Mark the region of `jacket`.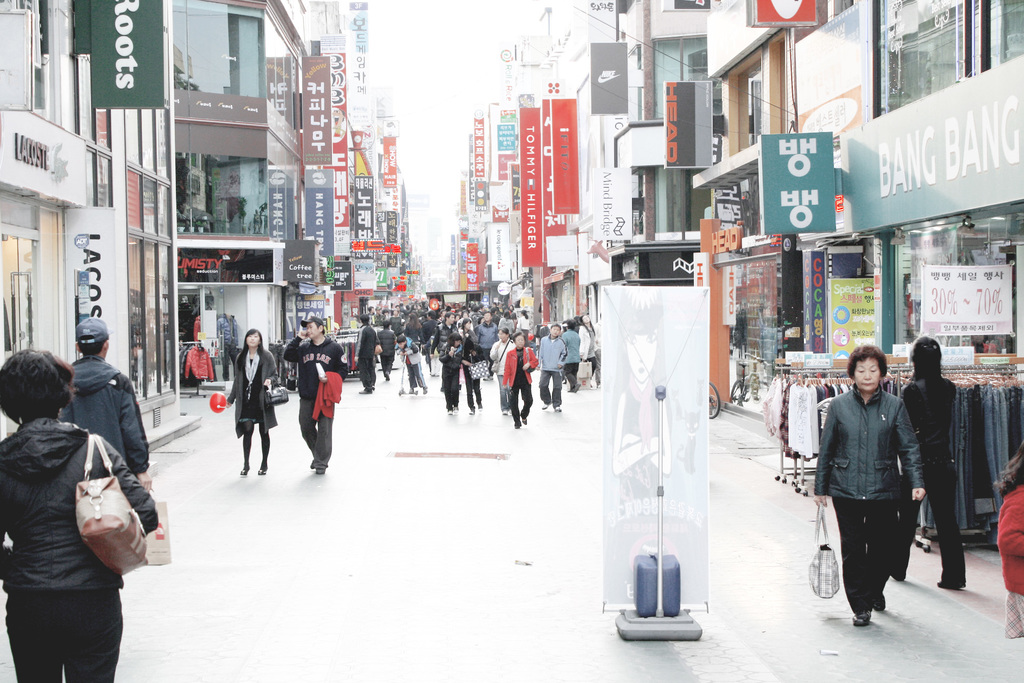
Region: select_region(818, 388, 923, 500).
